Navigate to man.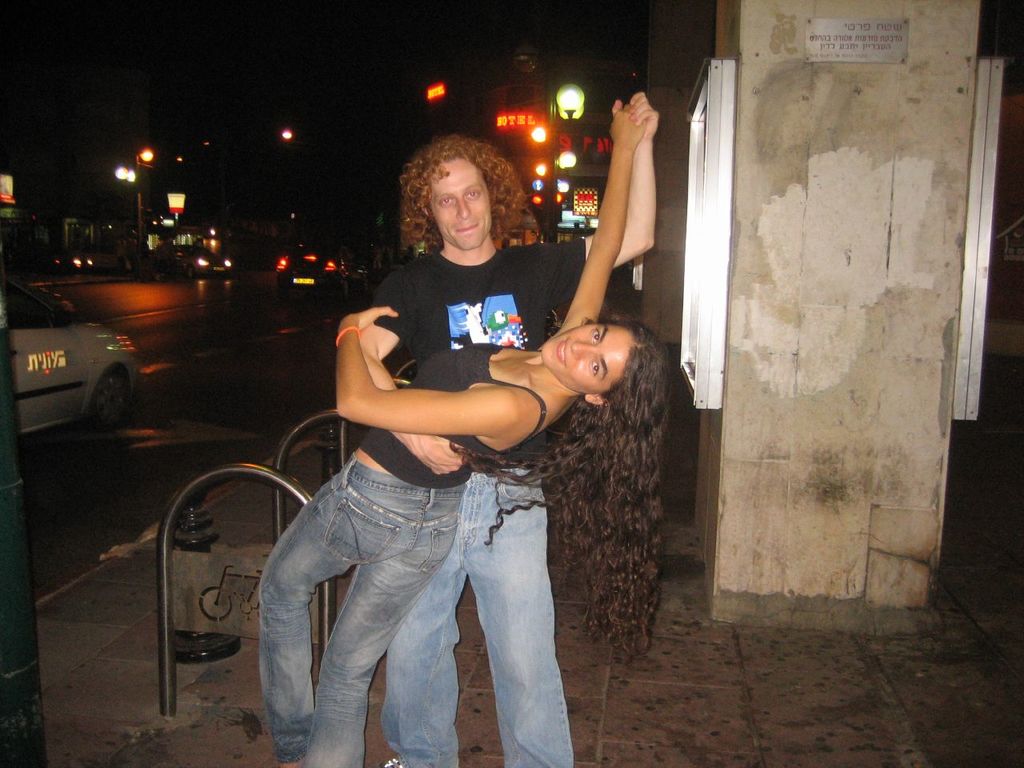
Navigation target: x1=372, y1=88, x2=665, y2=767.
